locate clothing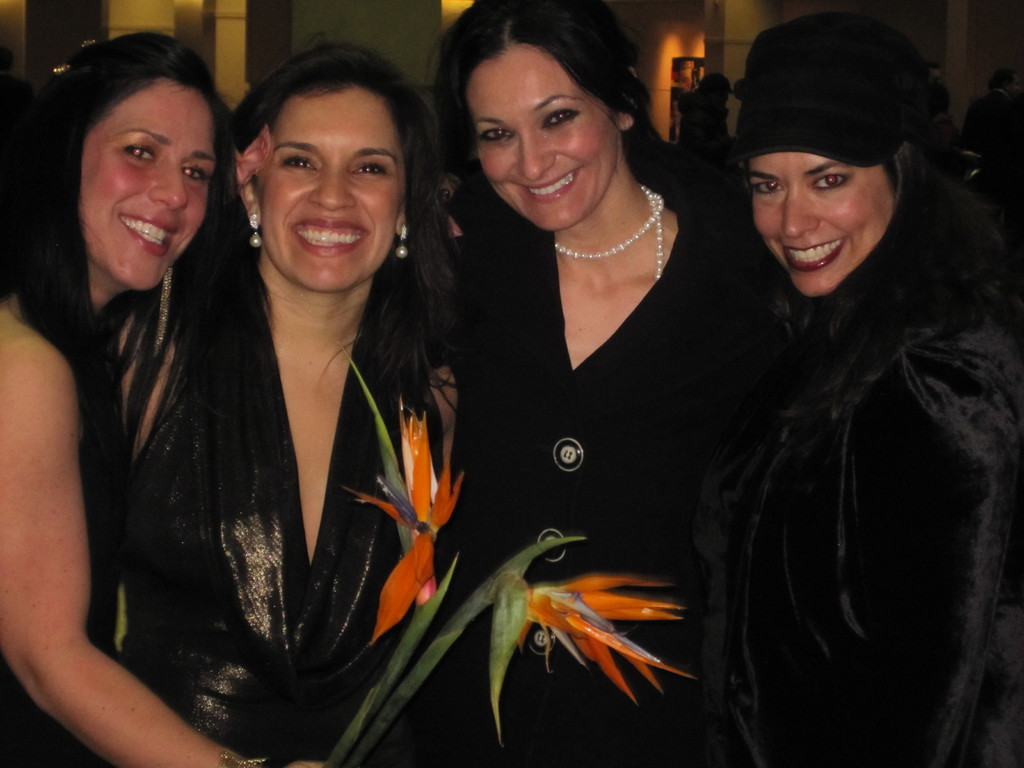
select_region(457, 180, 746, 731)
